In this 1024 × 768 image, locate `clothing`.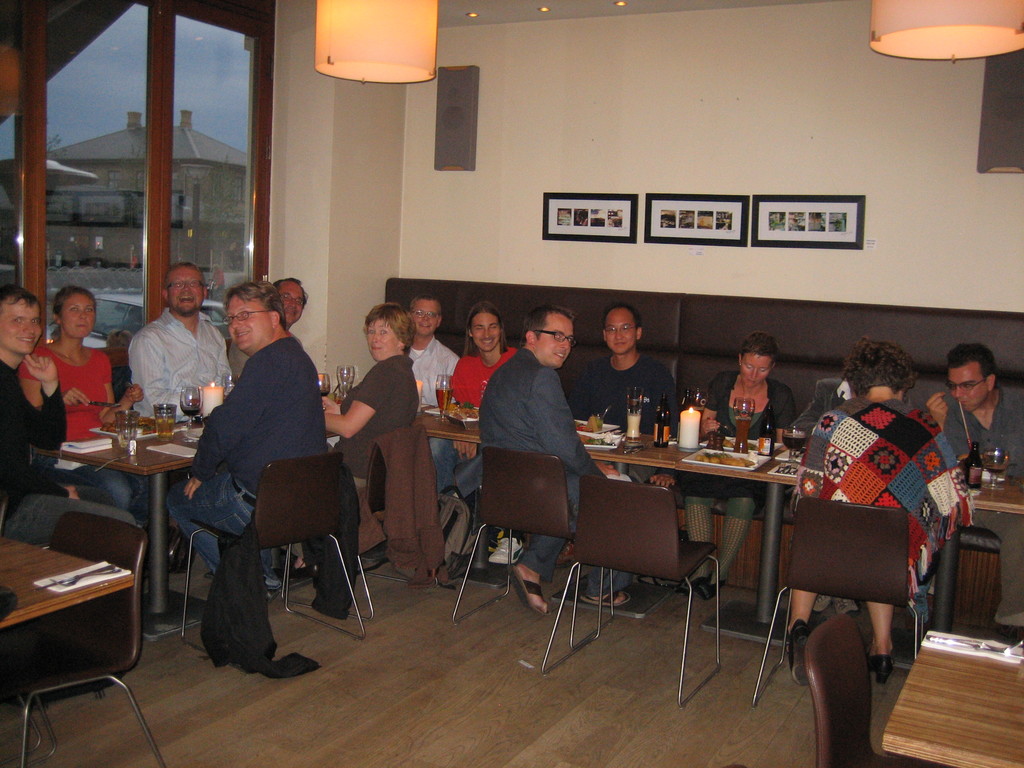
Bounding box: box(572, 349, 676, 588).
